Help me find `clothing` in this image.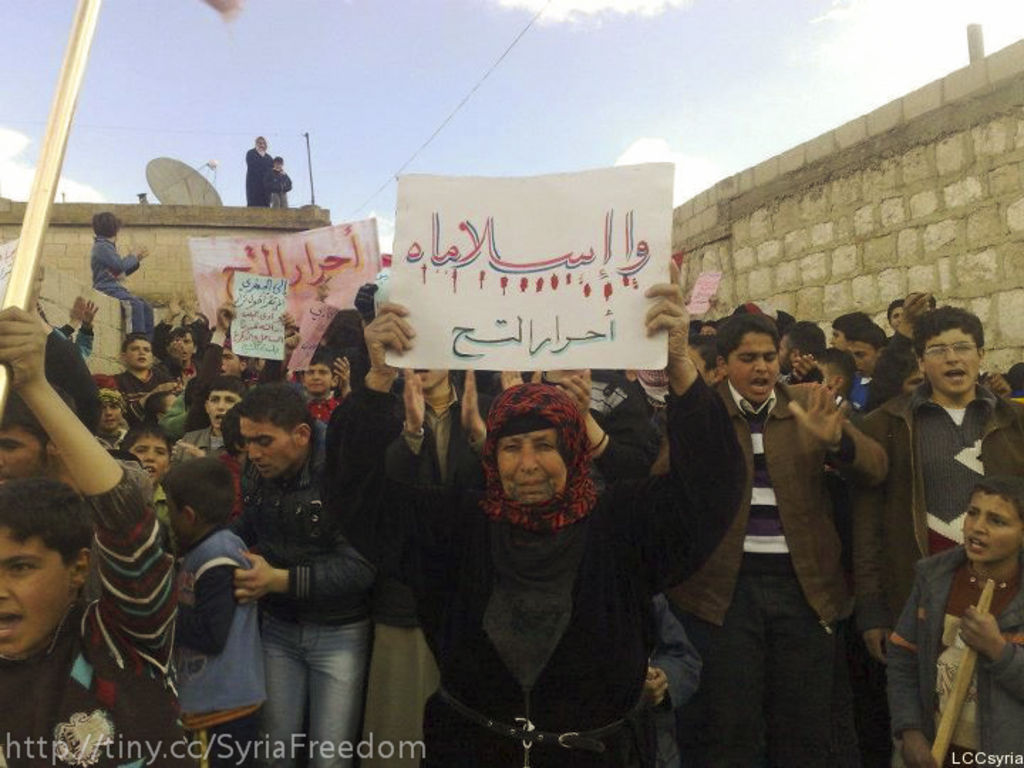
Found it: bbox(311, 381, 338, 468).
